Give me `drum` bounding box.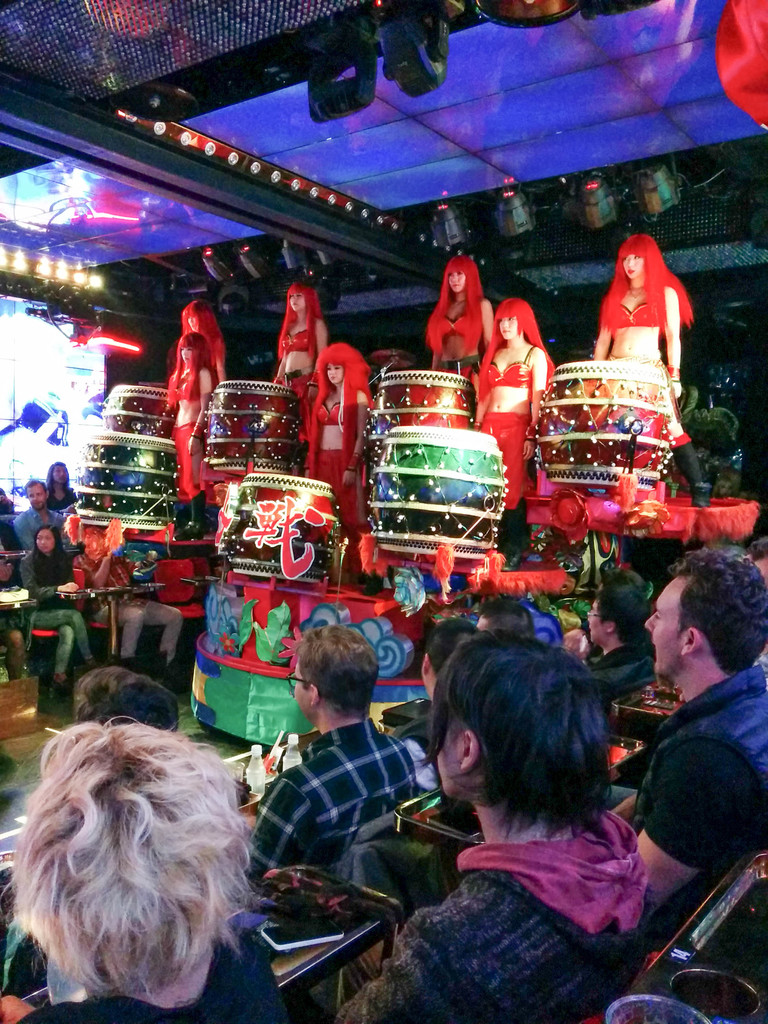
box(220, 468, 343, 586).
